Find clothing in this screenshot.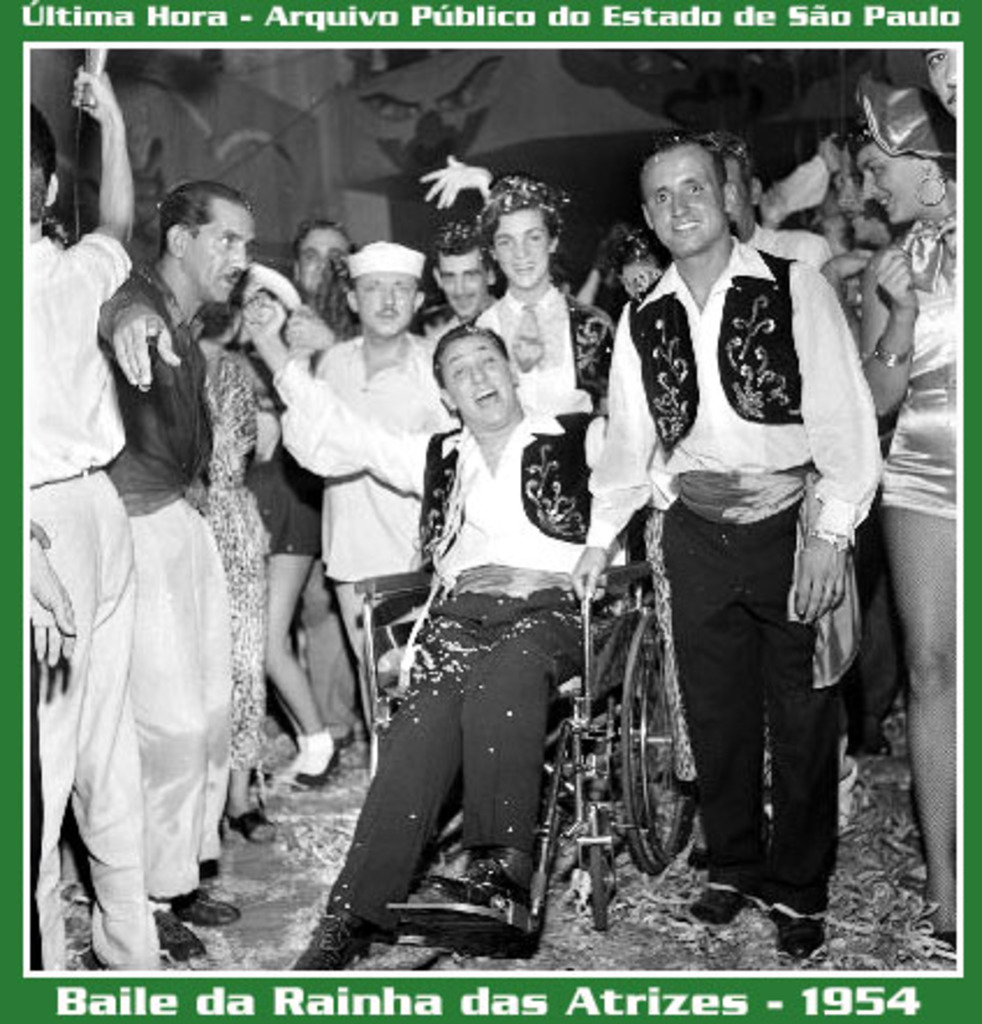
The bounding box for clothing is pyautogui.locateOnScreen(211, 343, 294, 769).
